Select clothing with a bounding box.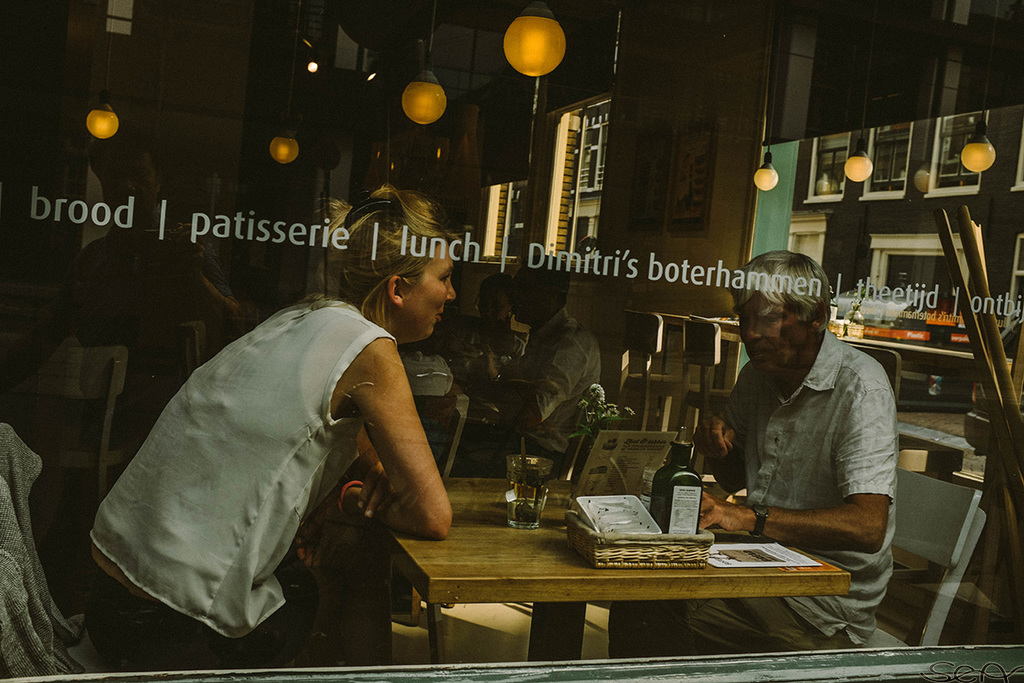
box=[439, 416, 552, 474].
